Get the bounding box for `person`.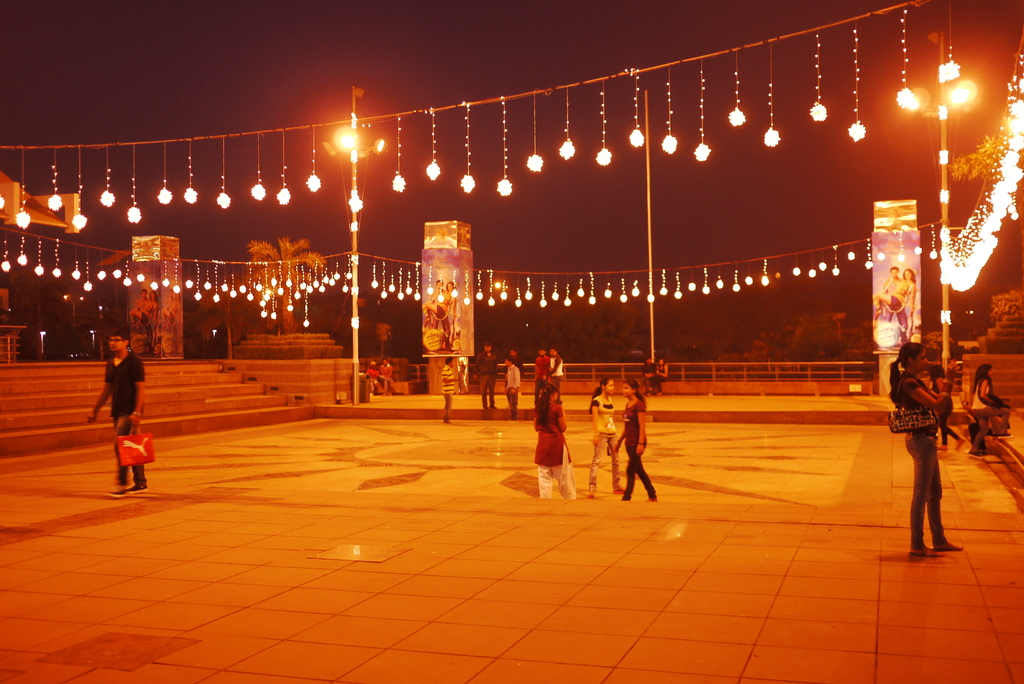
region(365, 361, 380, 395).
